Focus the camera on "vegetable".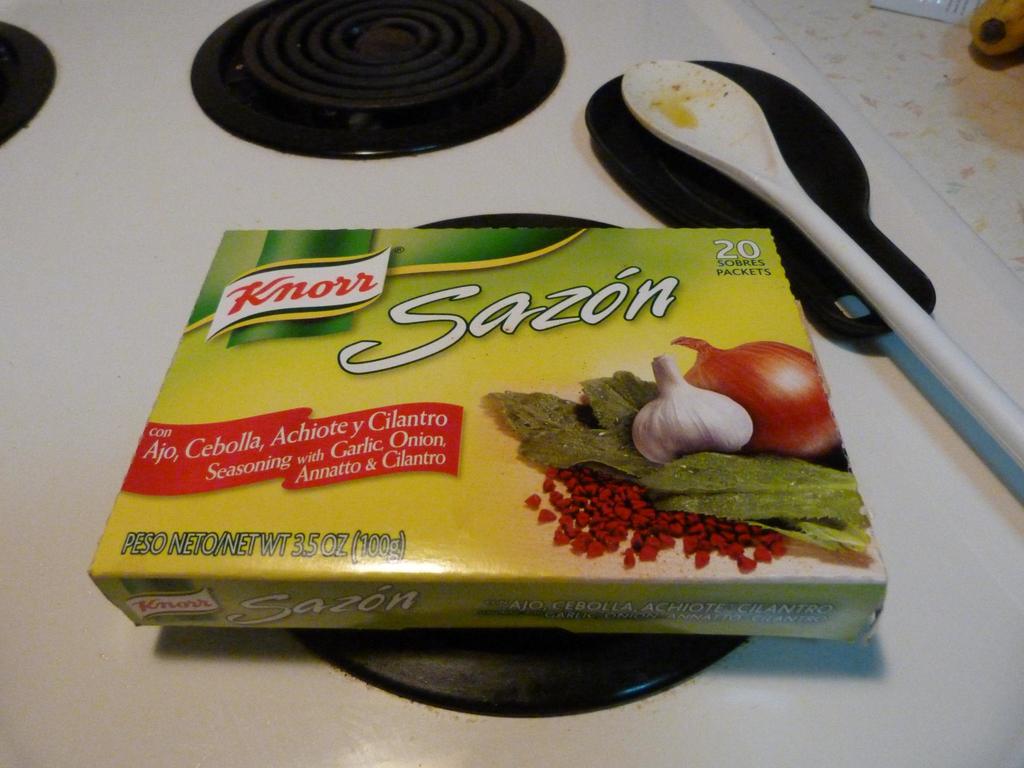
Focus region: Rect(629, 357, 752, 468).
